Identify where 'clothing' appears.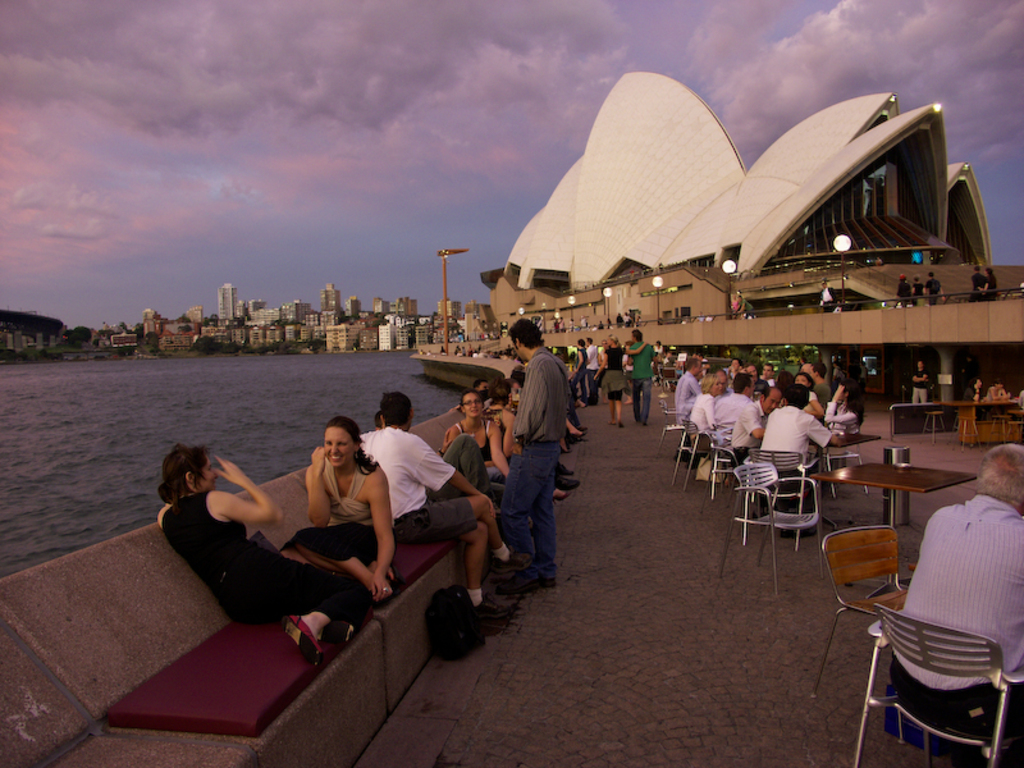
Appears at 517, 337, 577, 581.
